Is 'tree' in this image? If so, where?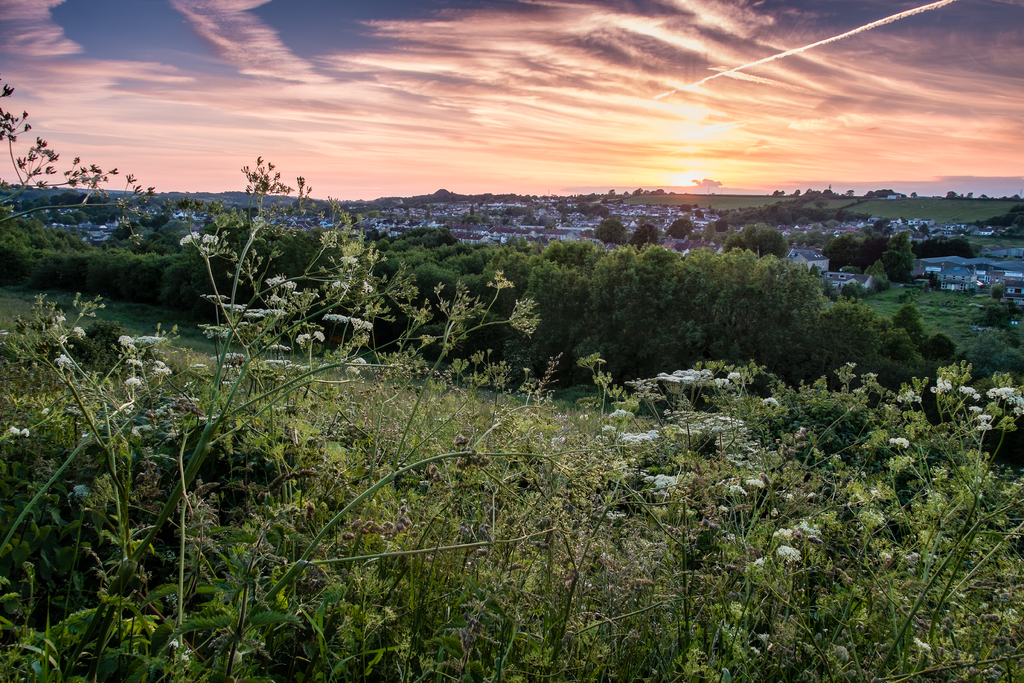
Yes, at 579,240,690,377.
